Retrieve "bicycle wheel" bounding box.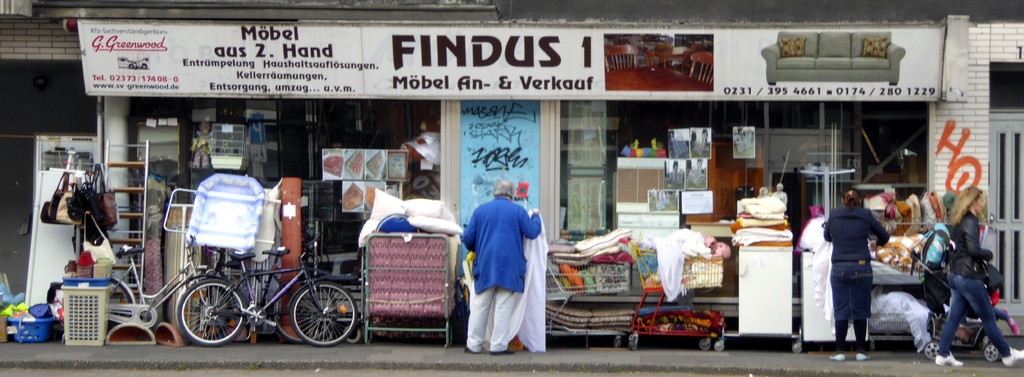
Bounding box: BBox(263, 278, 333, 348).
